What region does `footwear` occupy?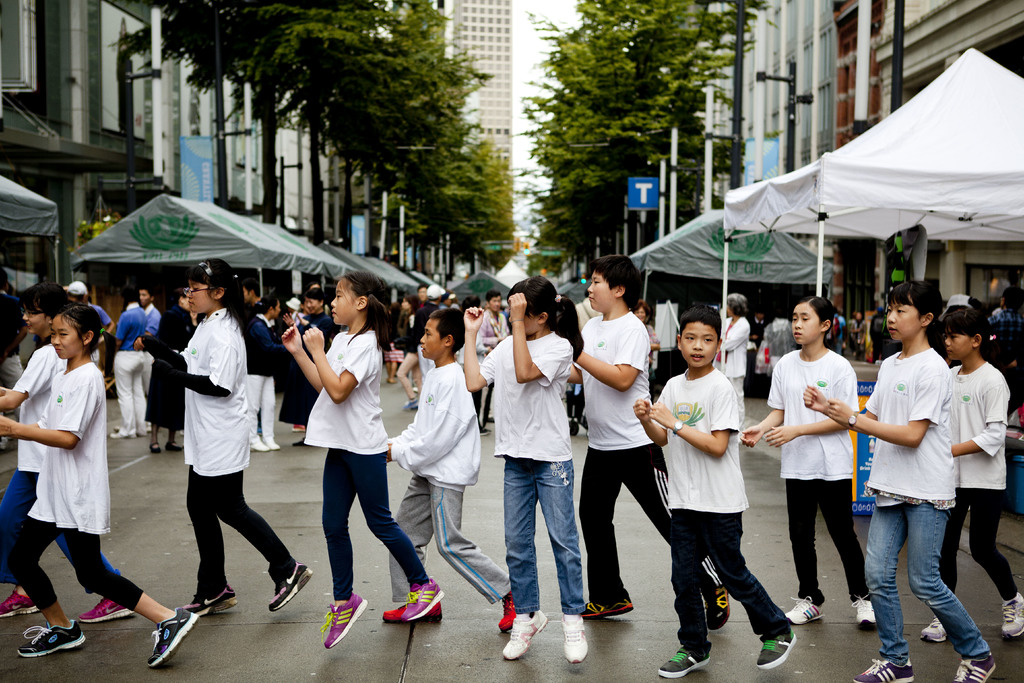
Rect(783, 597, 829, 627).
